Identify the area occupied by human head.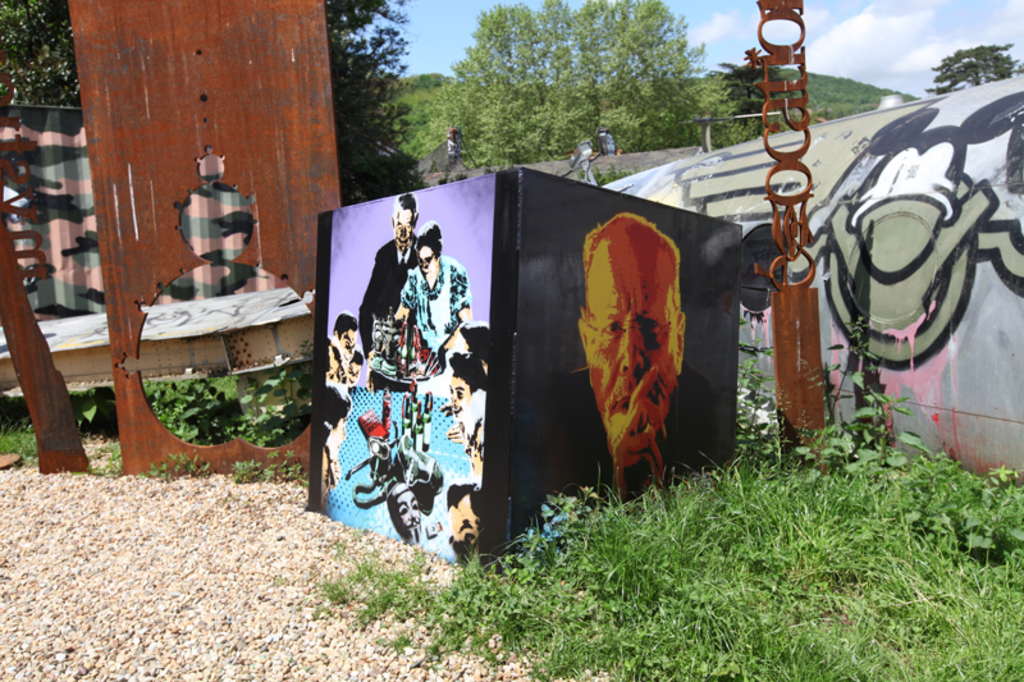
Area: (left=465, top=324, right=494, bottom=371).
